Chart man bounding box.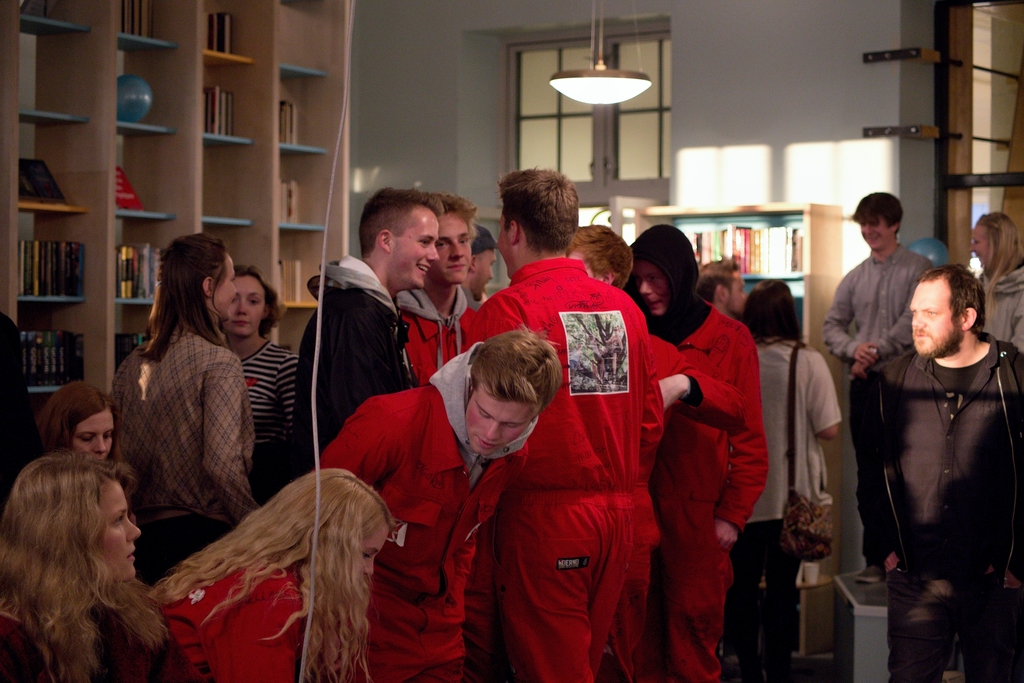
Charted: region(554, 231, 749, 682).
